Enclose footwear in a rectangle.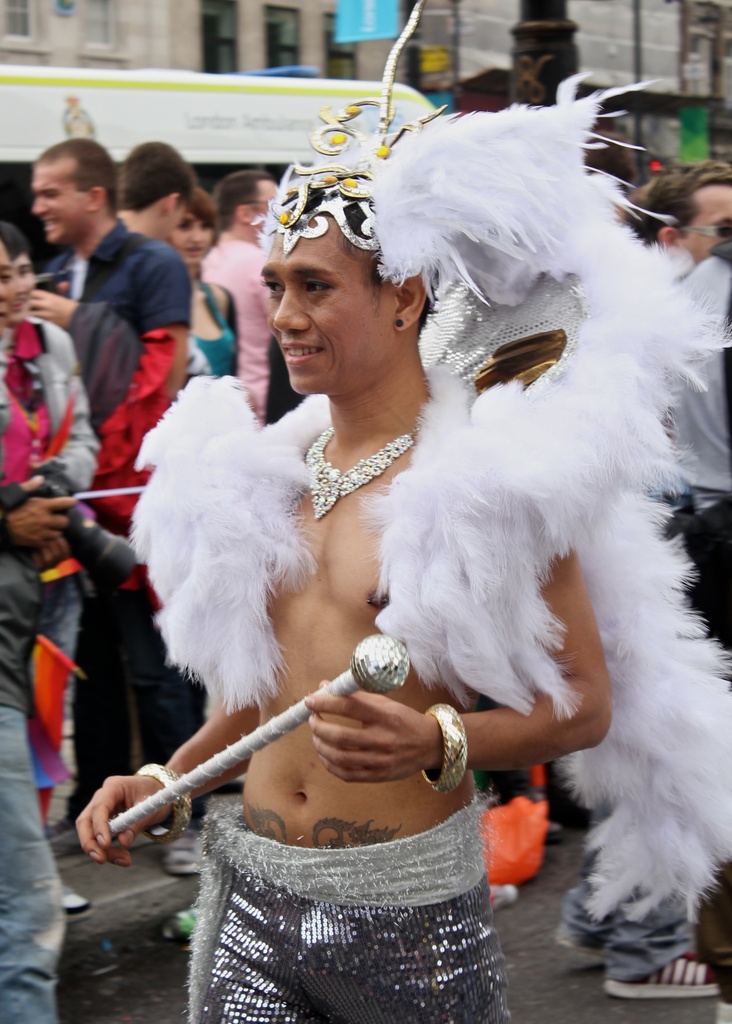
select_region(162, 830, 207, 876).
